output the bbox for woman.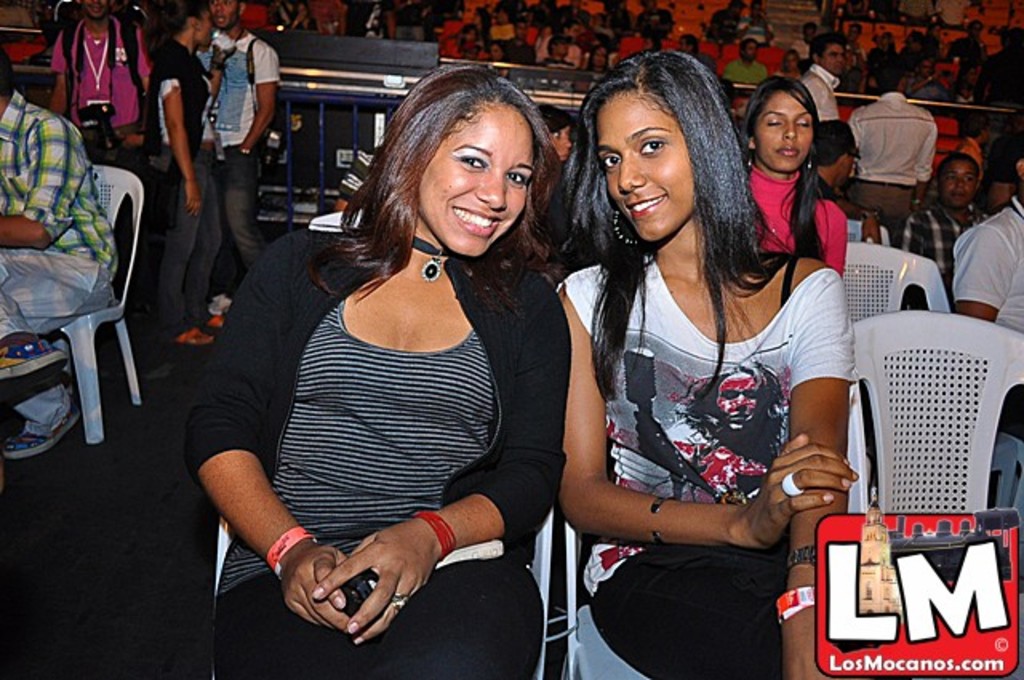
bbox=[554, 53, 859, 678].
